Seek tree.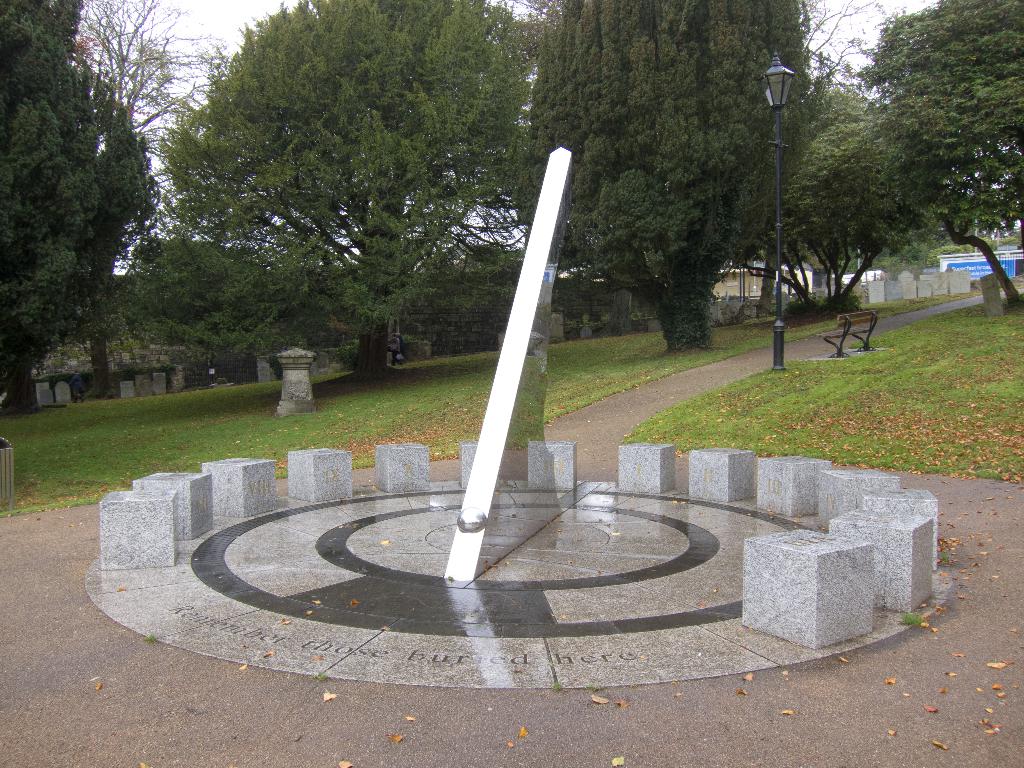
select_region(0, 0, 169, 419).
